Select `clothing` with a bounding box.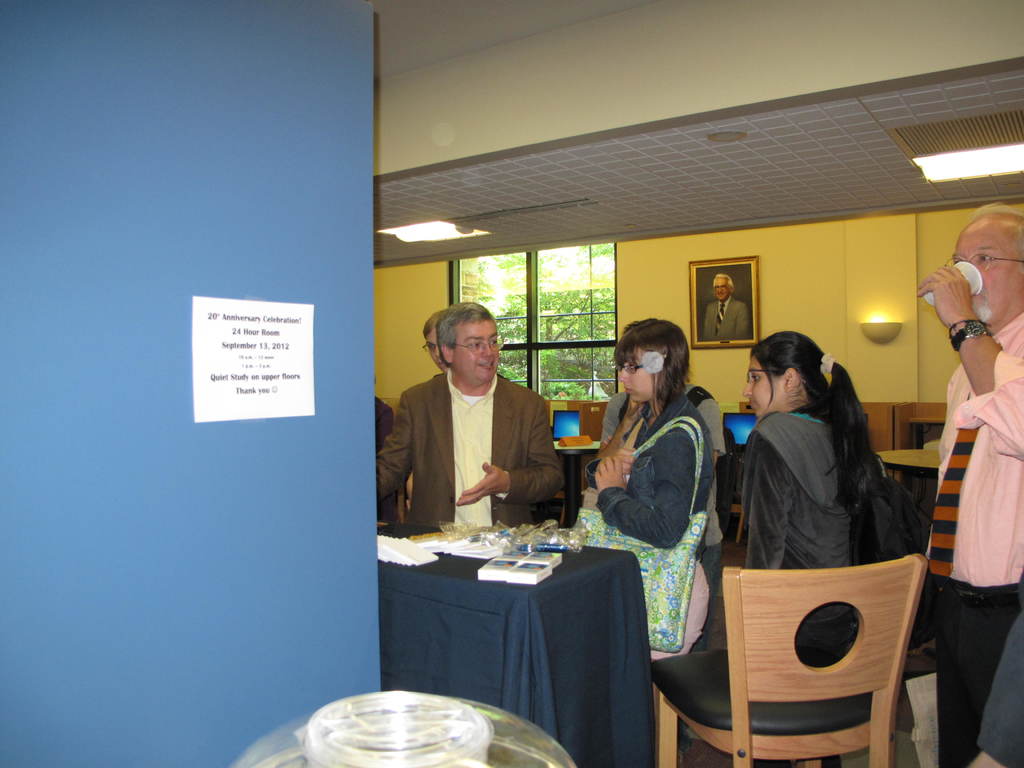
detection(593, 393, 715, 659).
